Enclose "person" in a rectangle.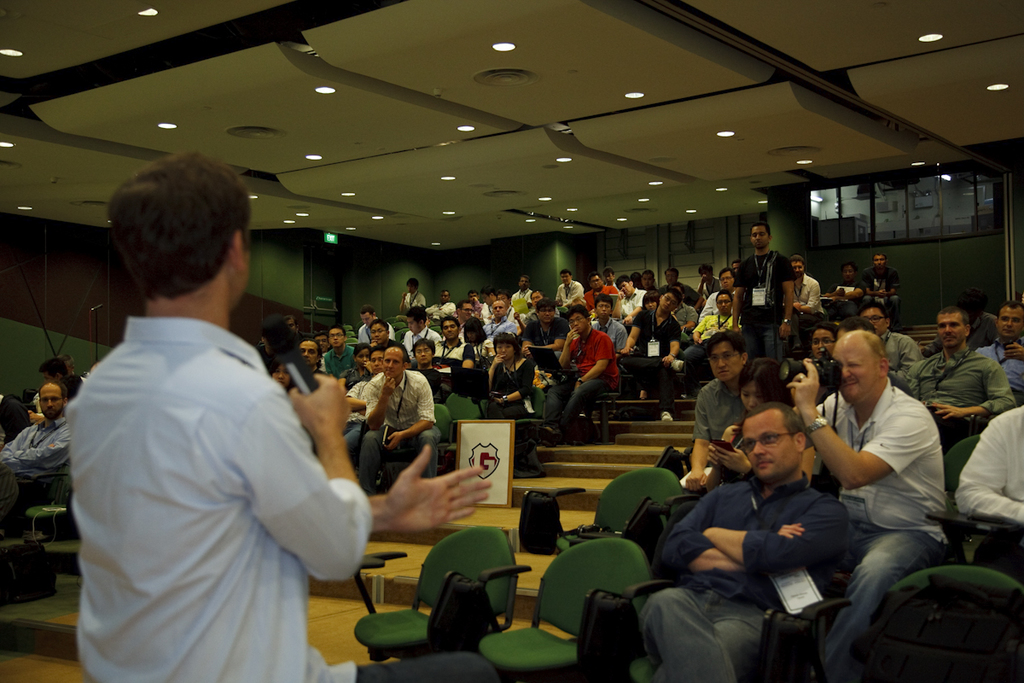
{"left": 0, "top": 214, "right": 888, "bottom": 491}.
